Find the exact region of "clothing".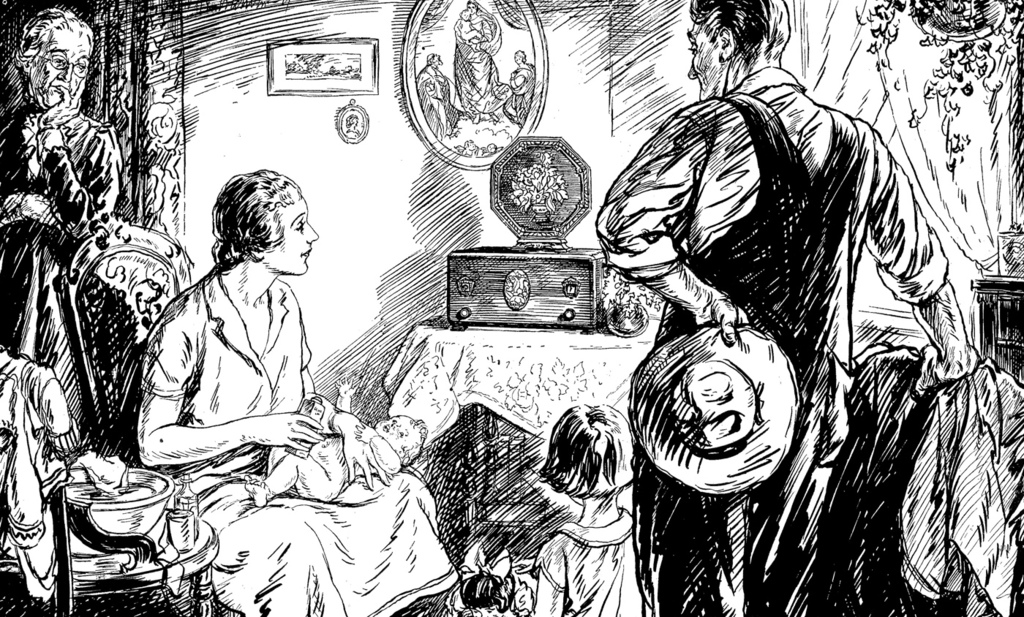
Exact region: [x1=525, y1=507, x2=632, y2=616].
